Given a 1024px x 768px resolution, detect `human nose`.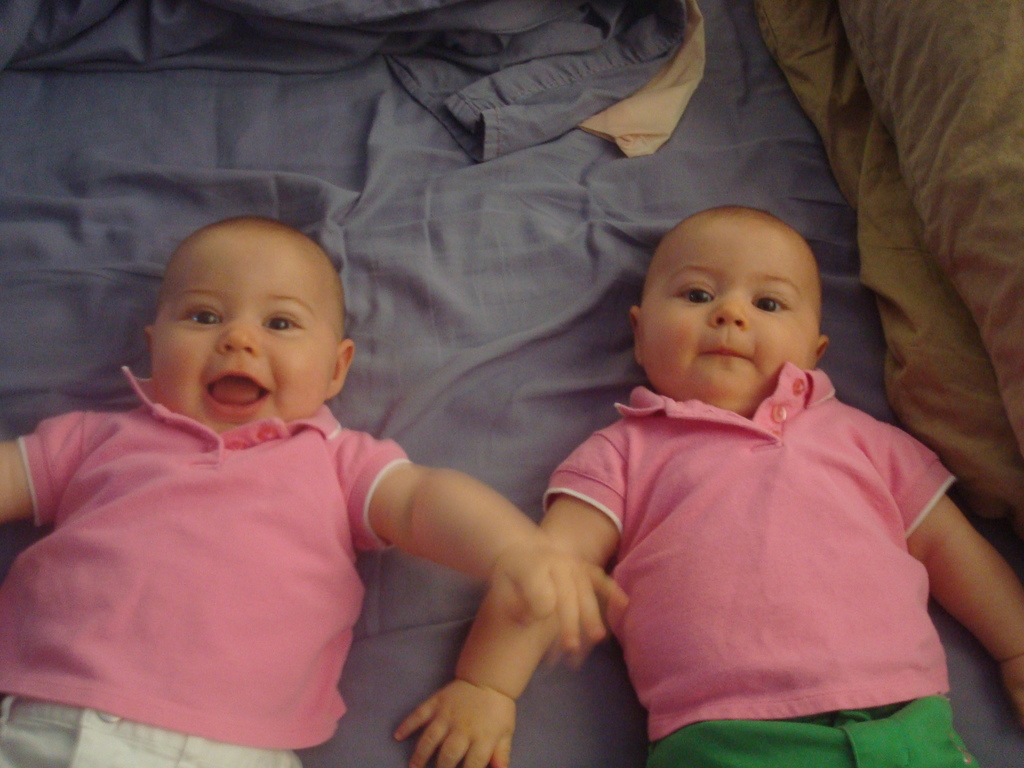
select_region(217, 310, 256, 352).
